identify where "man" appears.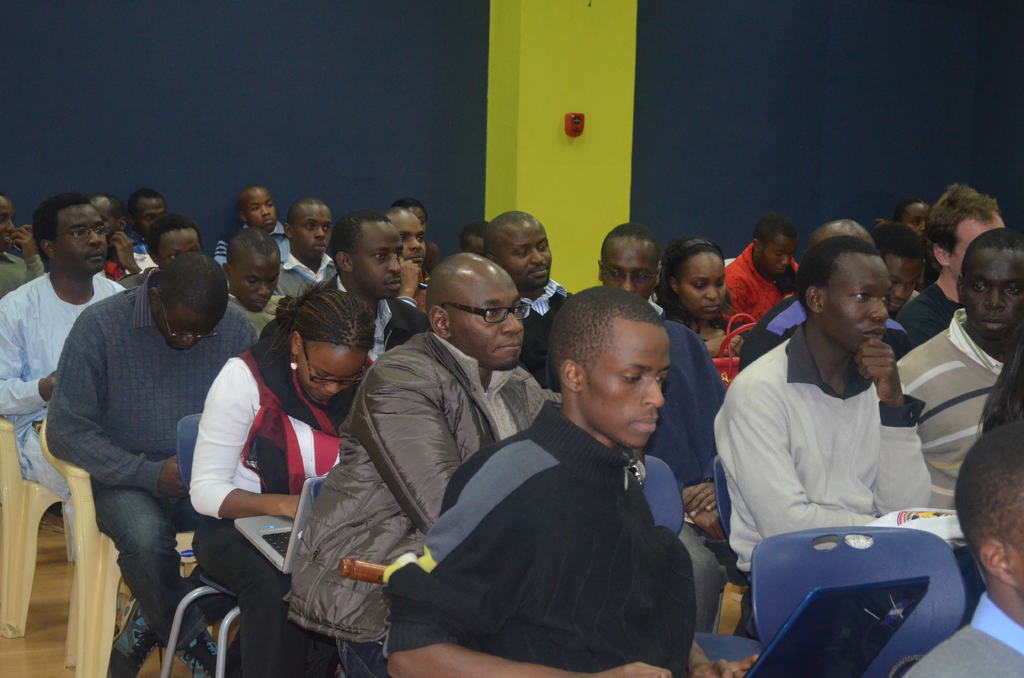
Appears at 269, 197, 335, 295.
